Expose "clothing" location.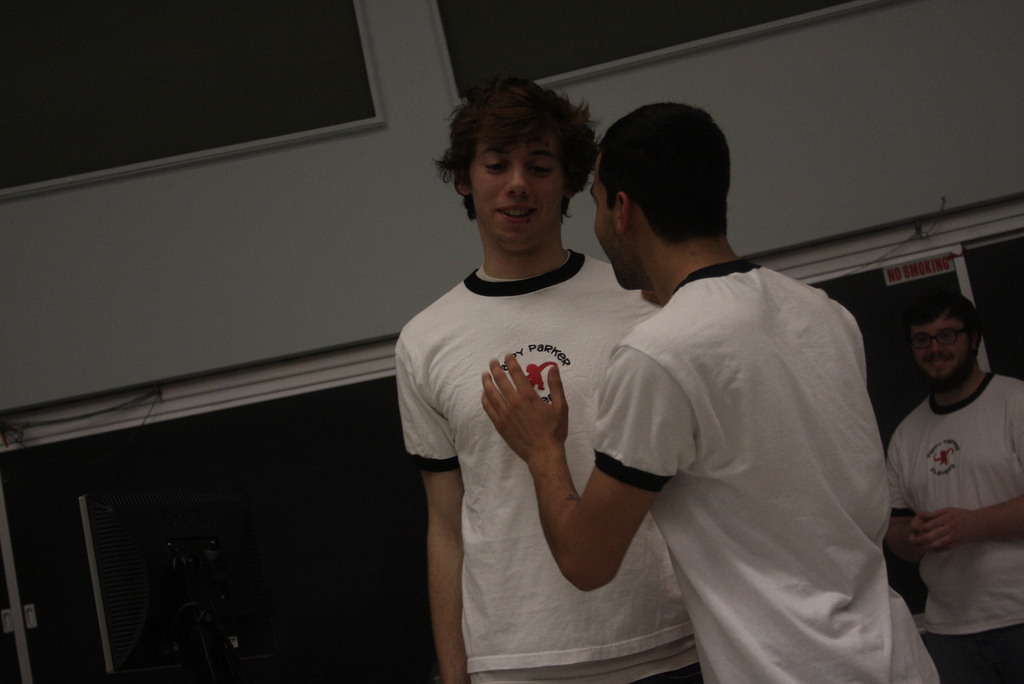
Exposed at pyautogui.locateOnScreen(578, 260, 942, 683).
